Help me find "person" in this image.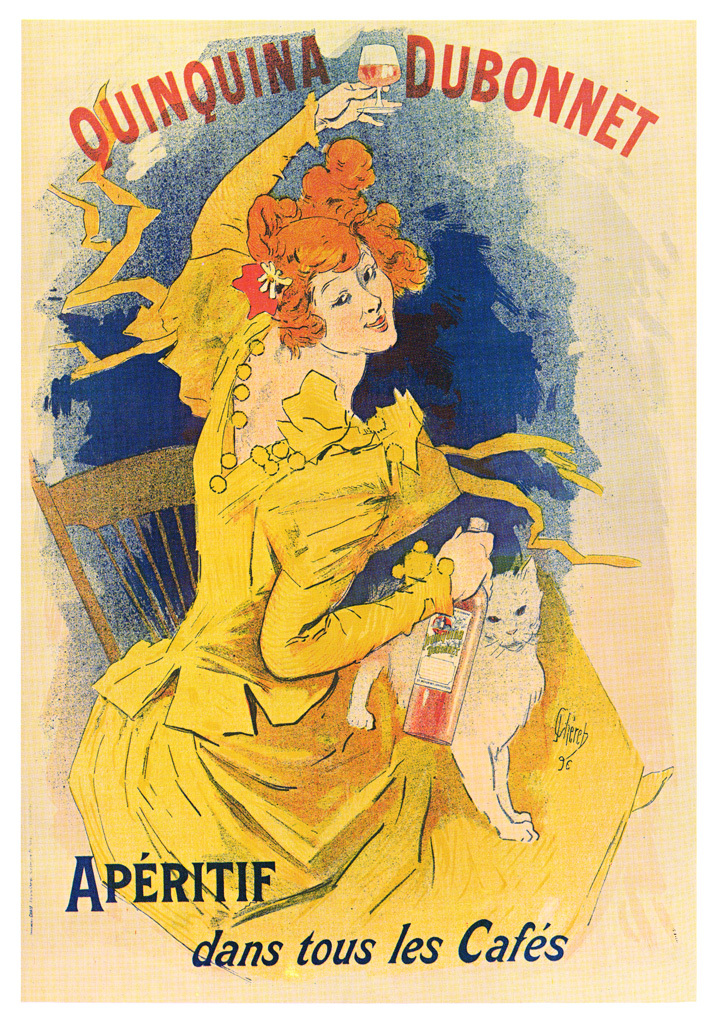
Found it: box=[74, 69, 659, 975].
